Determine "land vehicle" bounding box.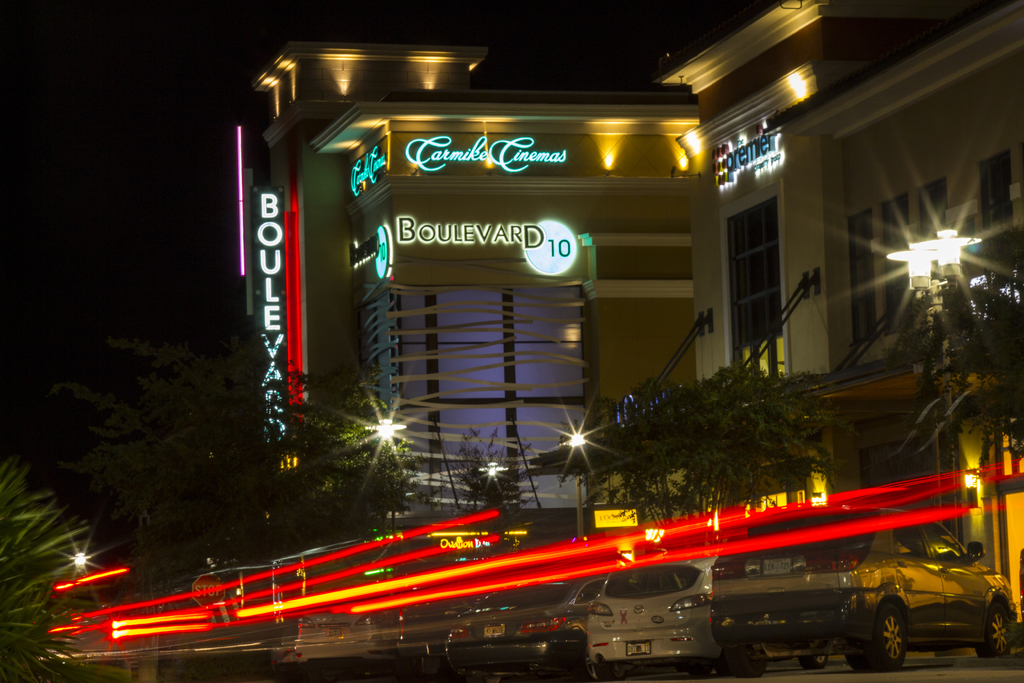
Determined: (709, 507, 1018, 679).
